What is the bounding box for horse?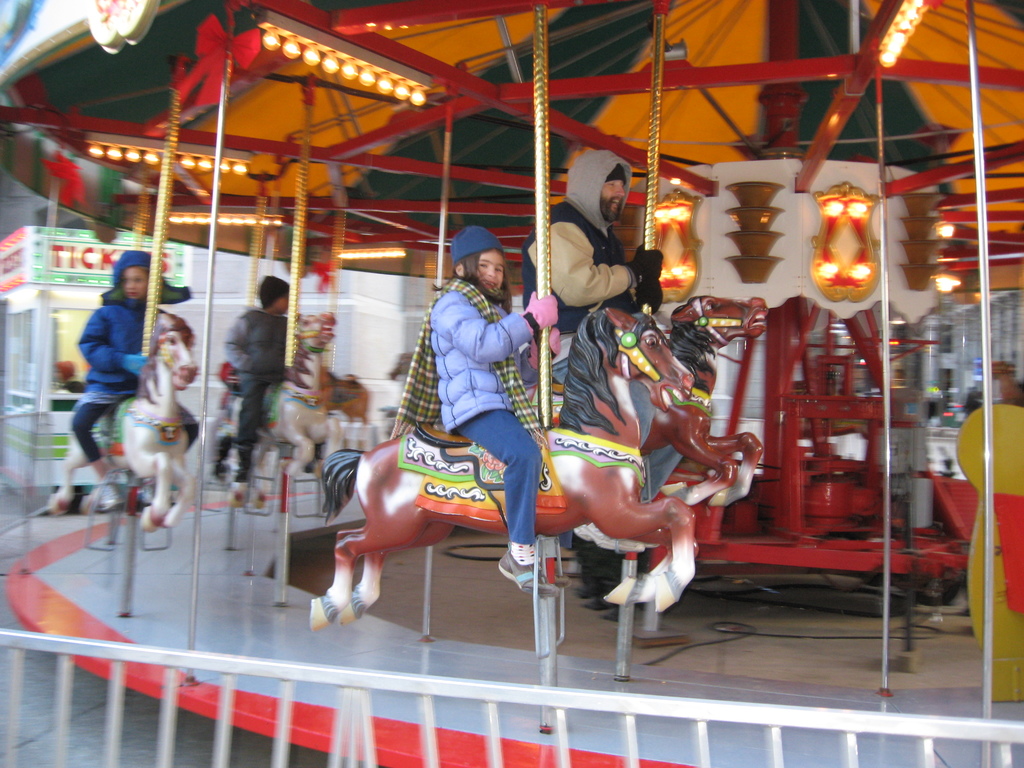
BBox(32, 316, 196, 534).
